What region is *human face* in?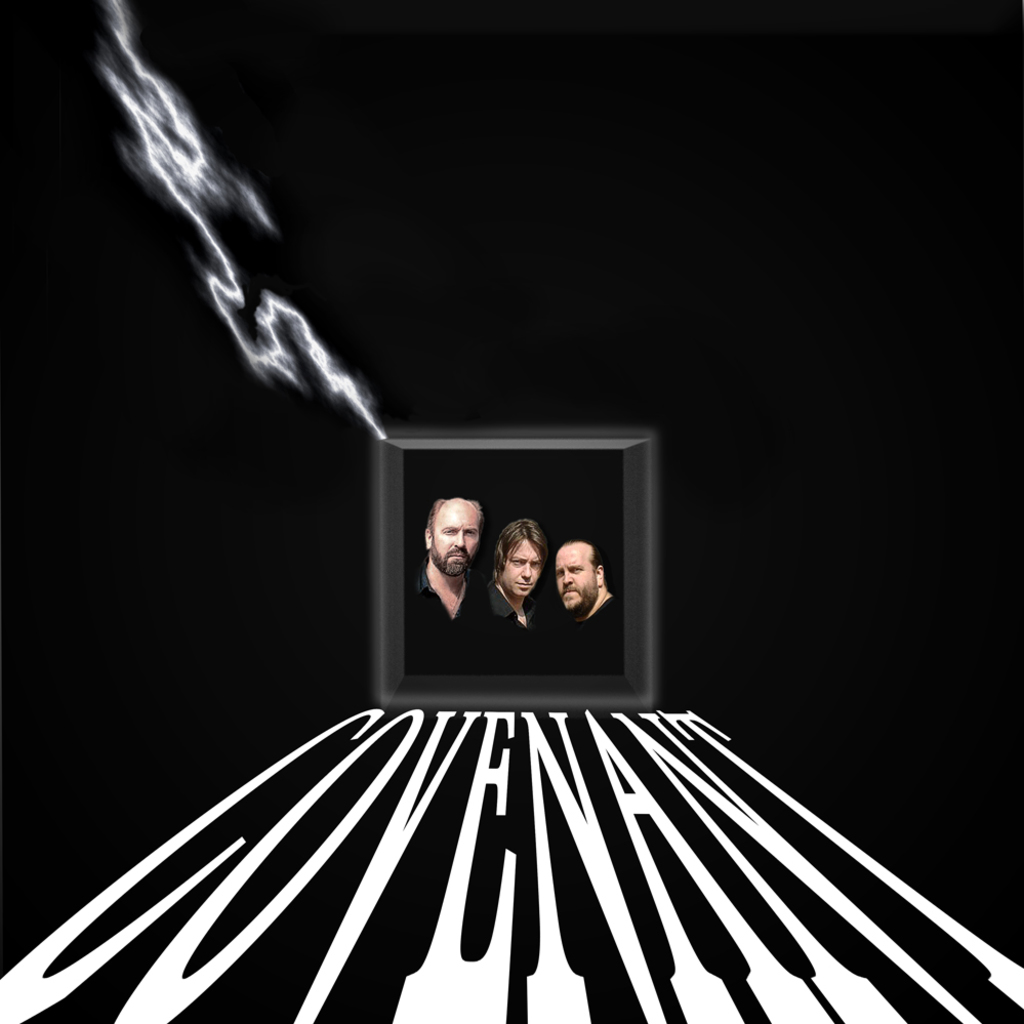
region(552, 544, 598, 605).
